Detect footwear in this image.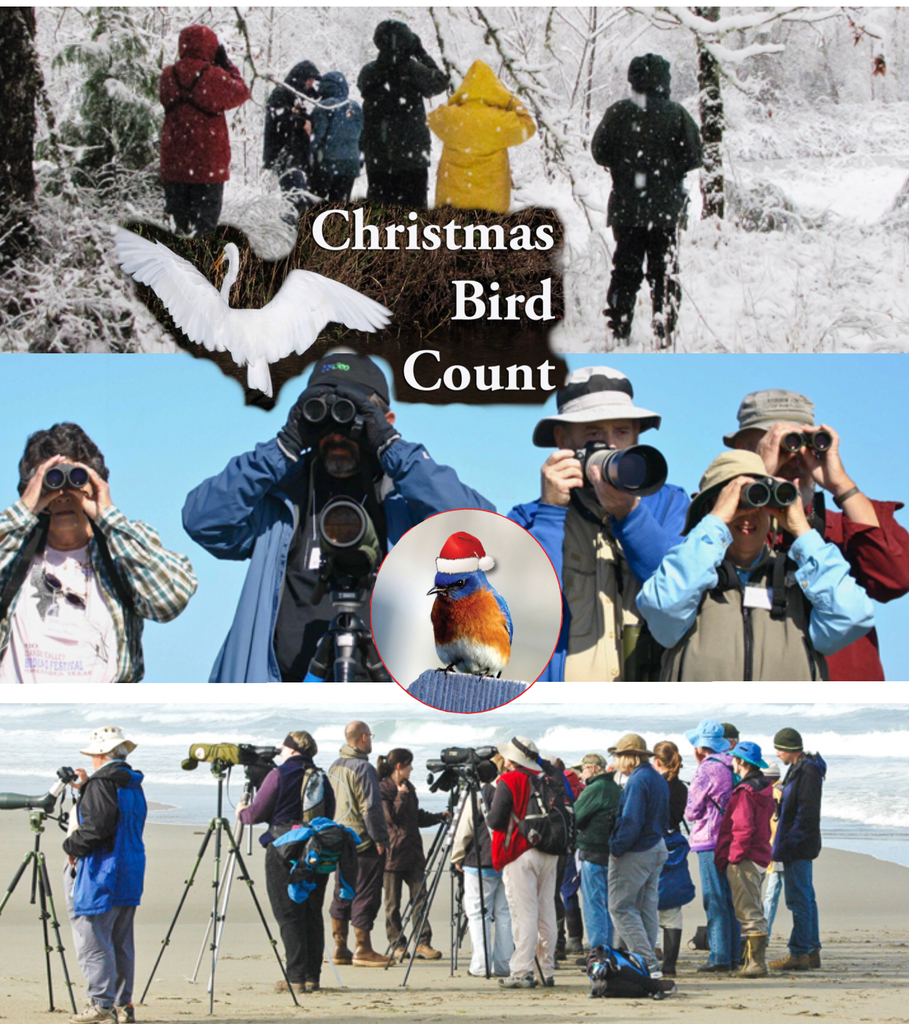
Detection: 71,1002,122,1023.
